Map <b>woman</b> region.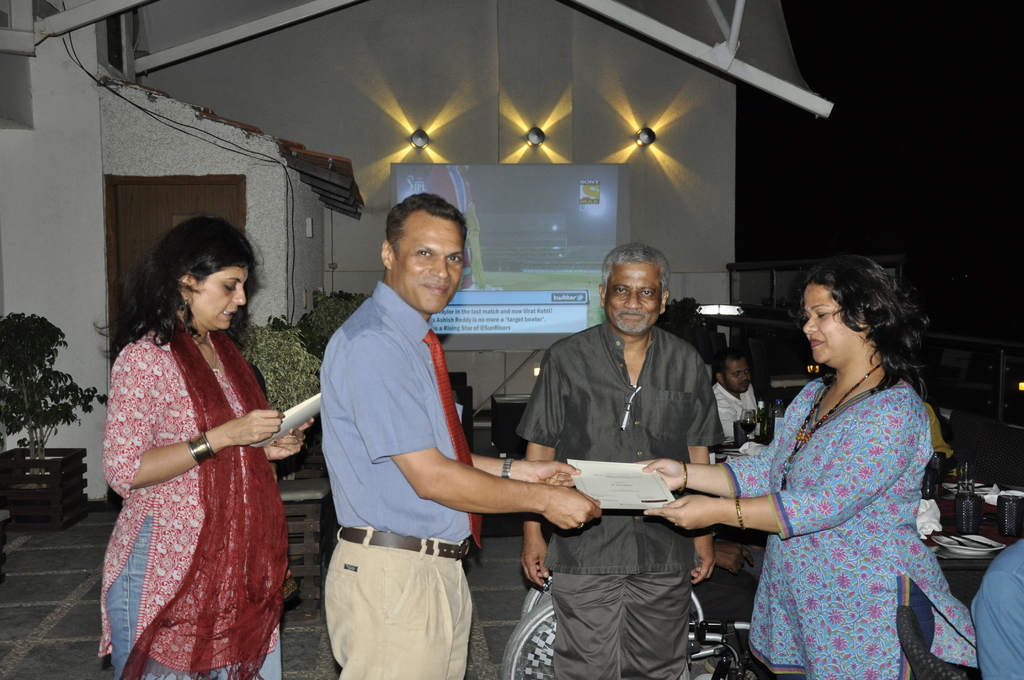
Mapped to bbox=(634, 250, 926, 679).
